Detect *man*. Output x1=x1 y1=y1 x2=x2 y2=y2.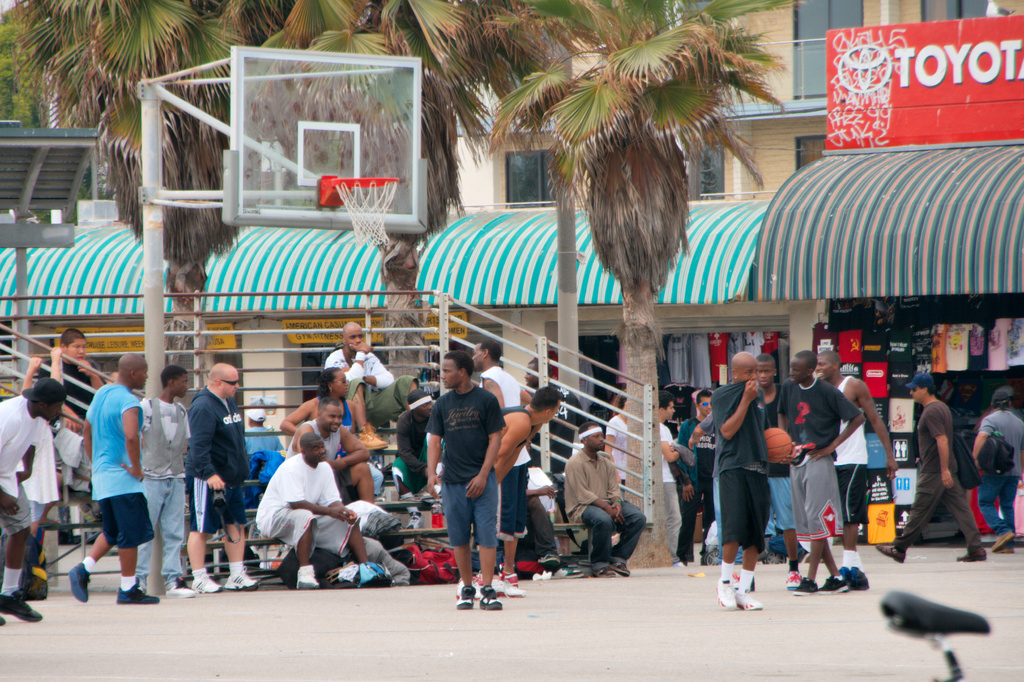
x1=874 y1=371 x2=987 y2=561.
